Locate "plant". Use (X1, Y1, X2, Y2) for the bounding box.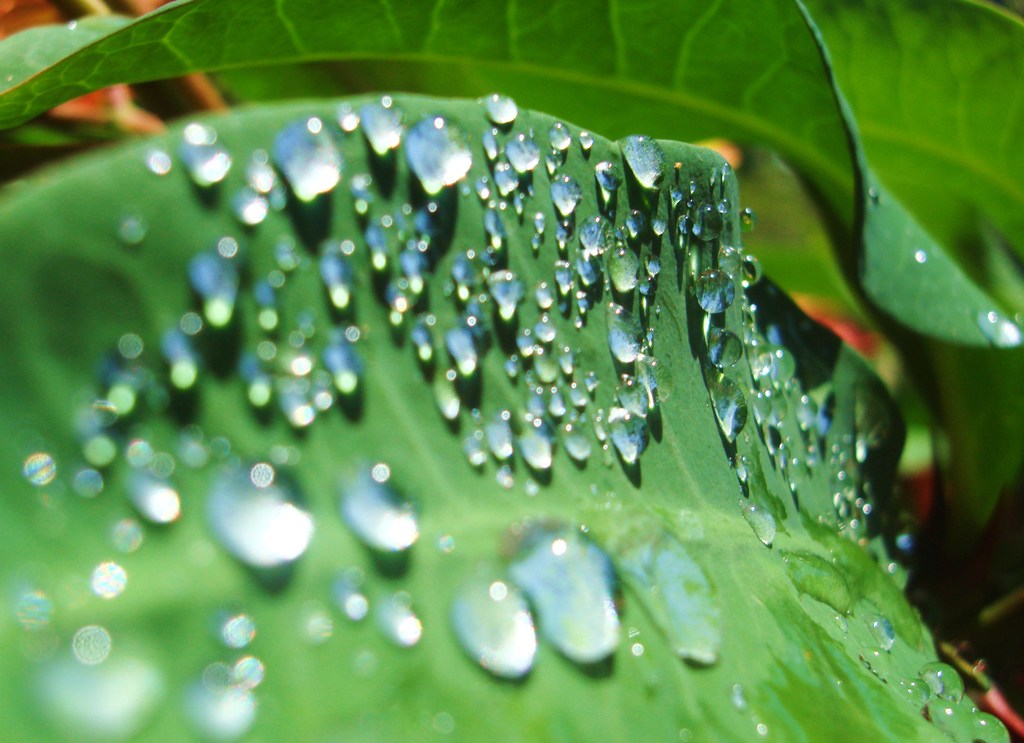
(0, 35, 967, 727).
